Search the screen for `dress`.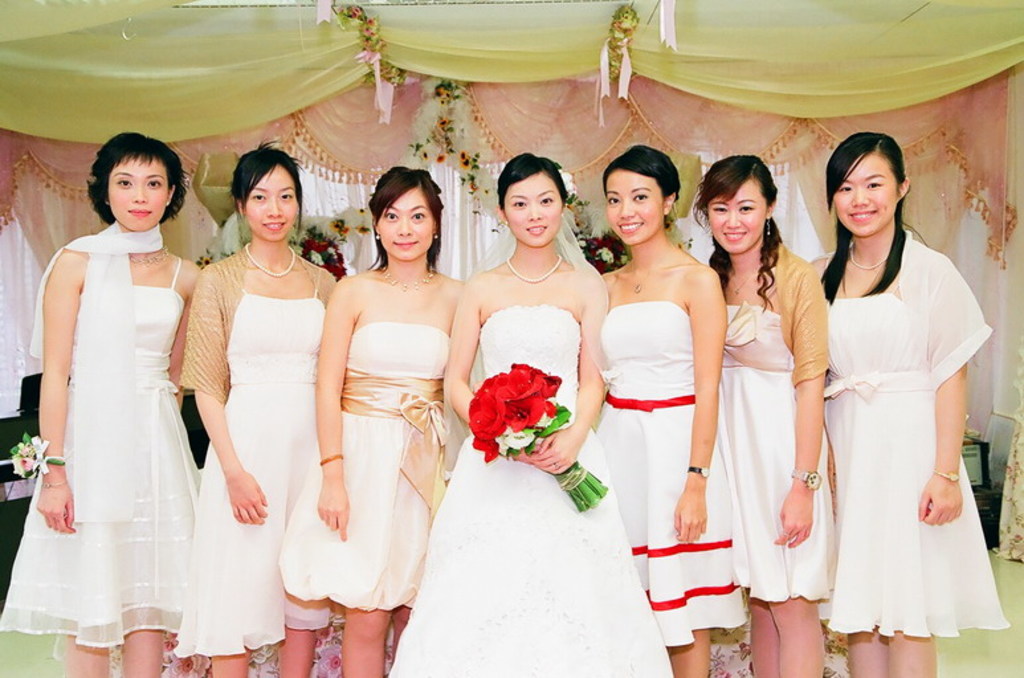
Found at detection(718, 299, 837, 605).
